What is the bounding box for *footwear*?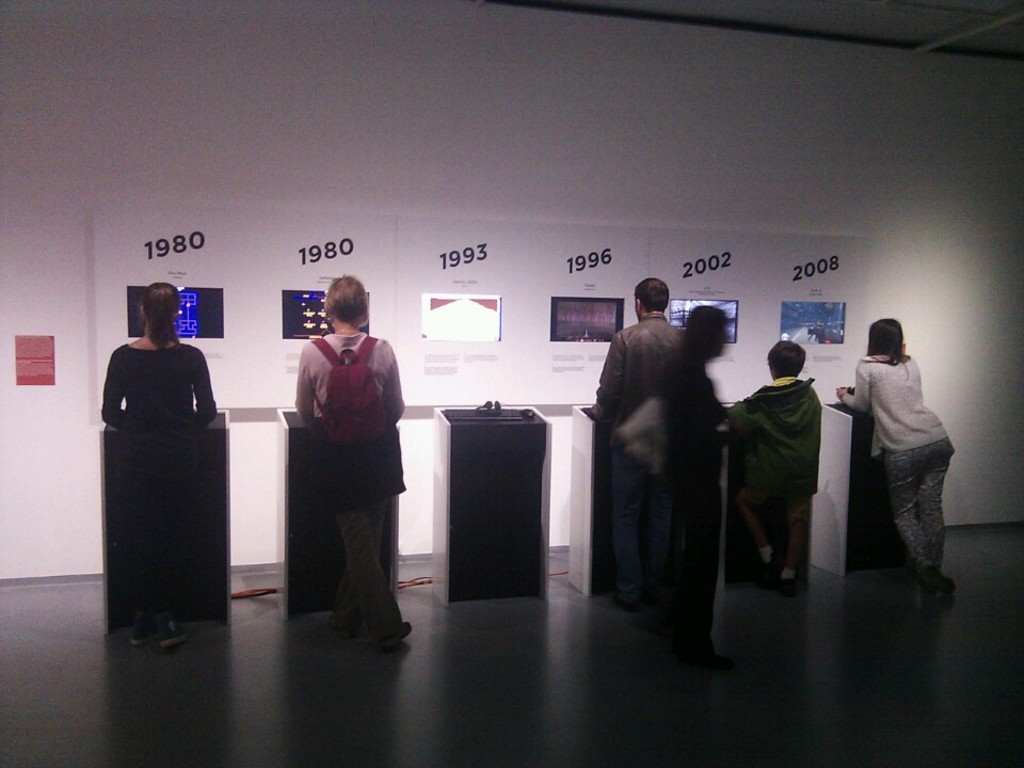
(left=121, top=601, right=161, bottom=646).
